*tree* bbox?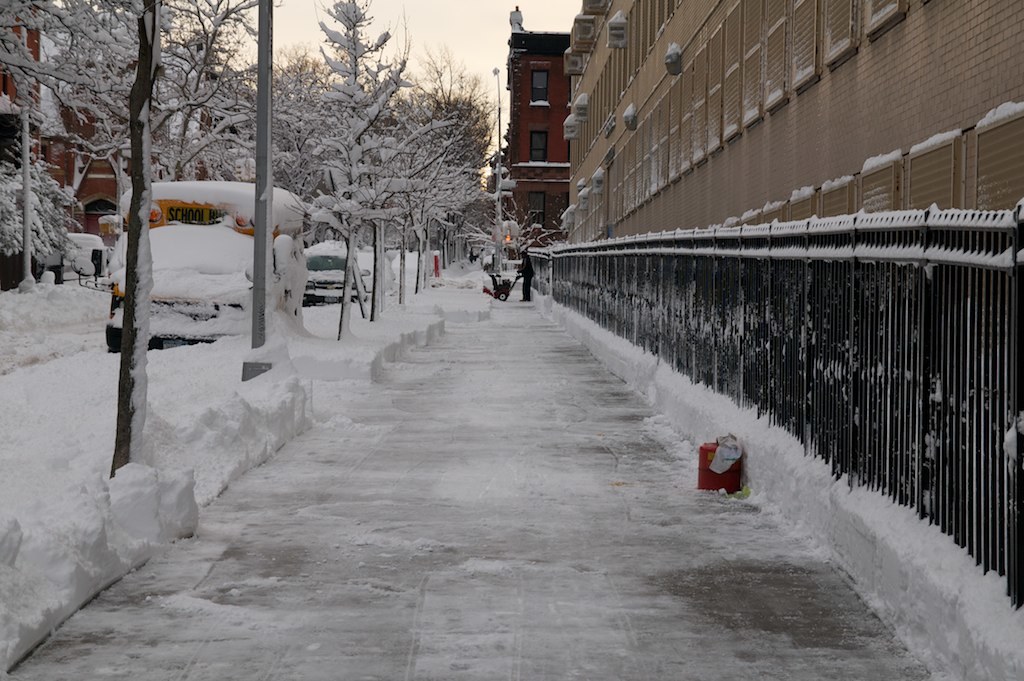
region(0, 0, 260, 500)
